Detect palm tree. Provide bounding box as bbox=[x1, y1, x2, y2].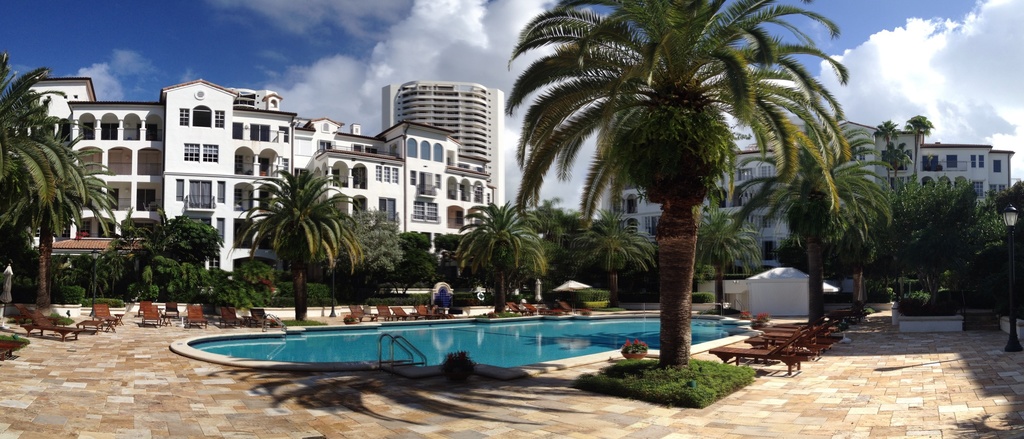
bbox=[0, 120, 102, 284].
